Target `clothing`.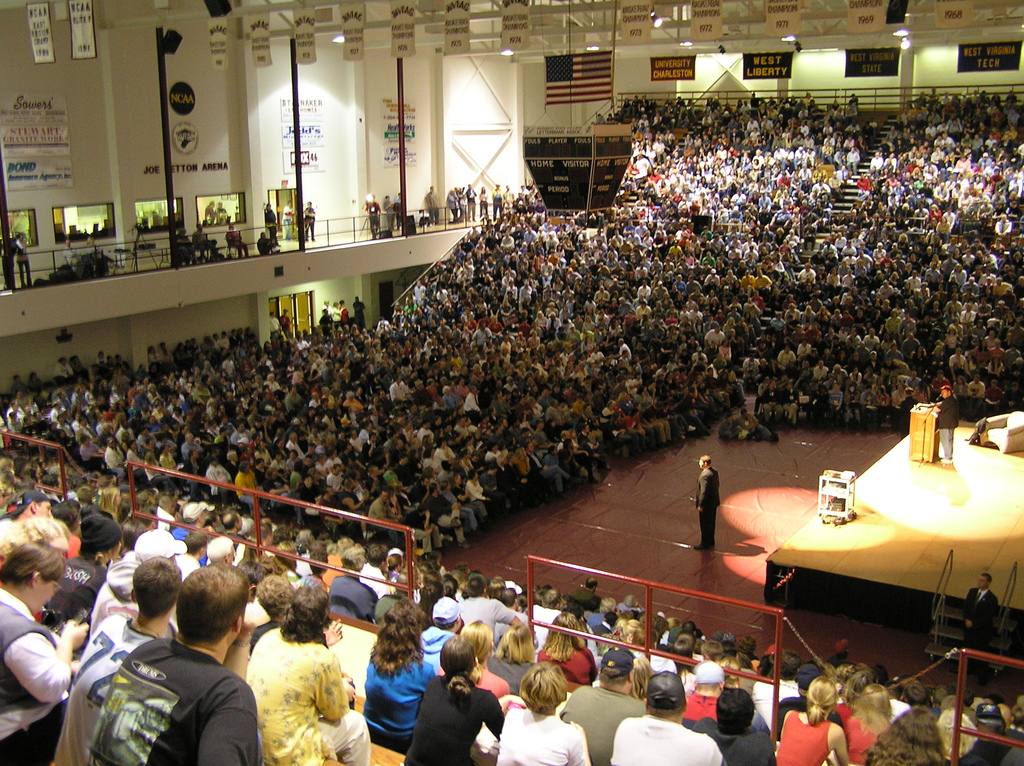
Target region: (x1=722, y1=419, x2=739, y2=442).
